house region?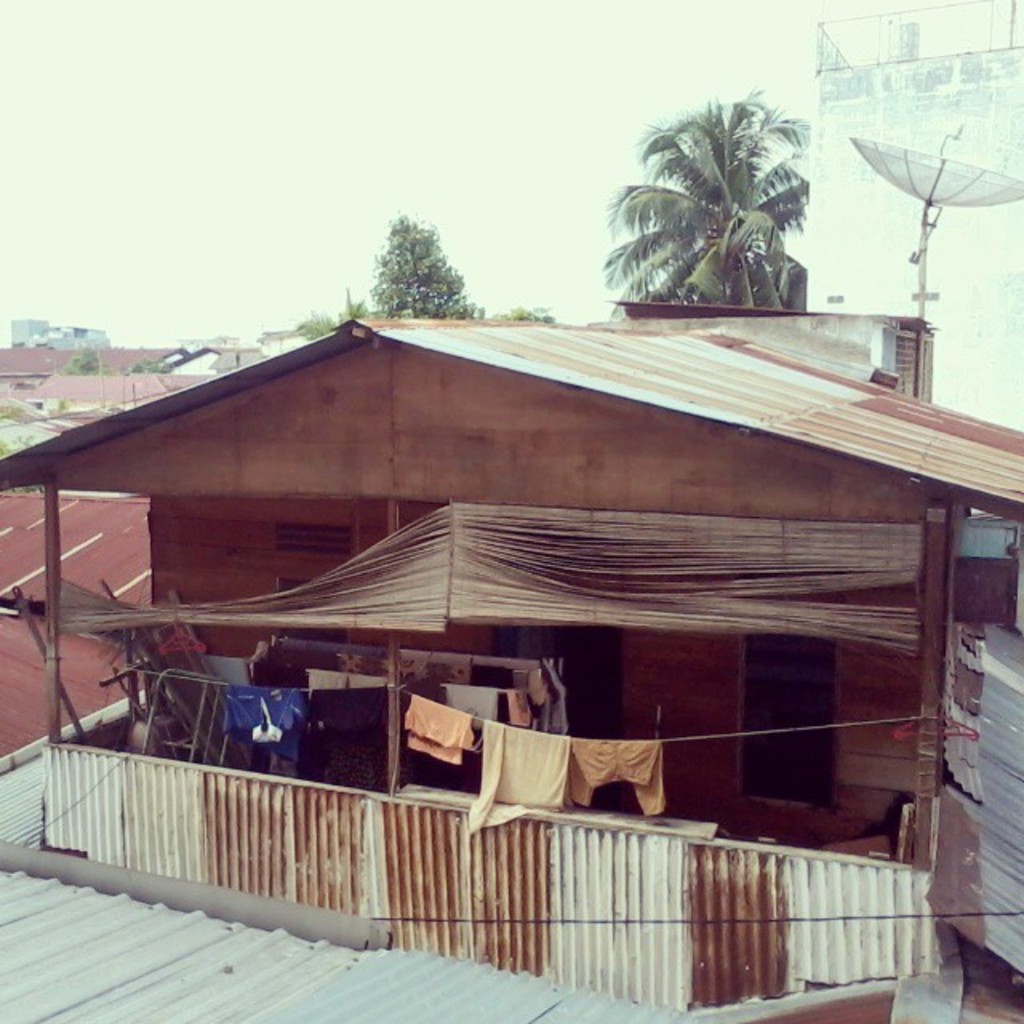
{"left": 6, "top": 309, "right": 117, "bottom": 350}
